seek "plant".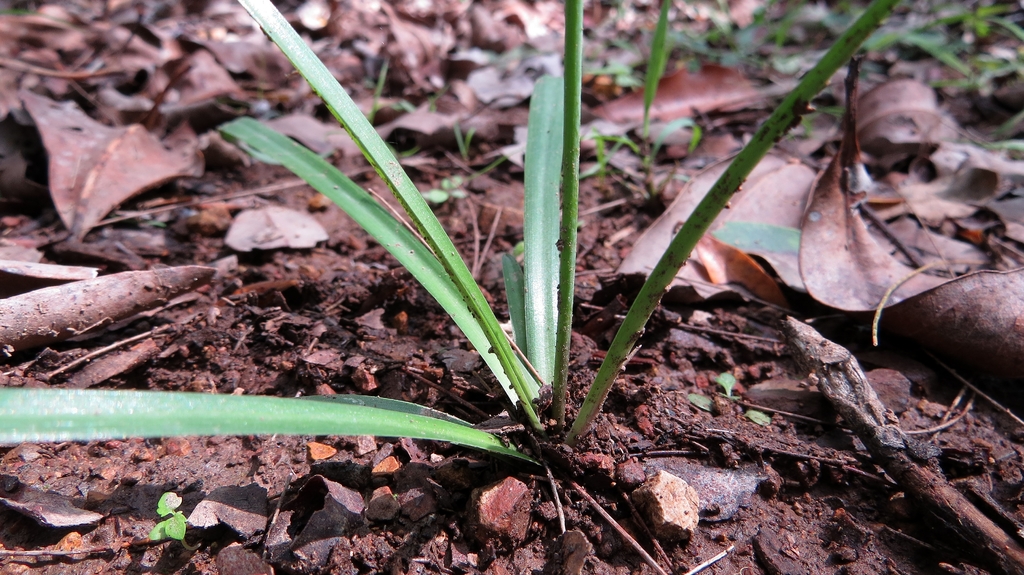
{"left": 150, "top": 489, "right": 193, "bottom": 544}.
